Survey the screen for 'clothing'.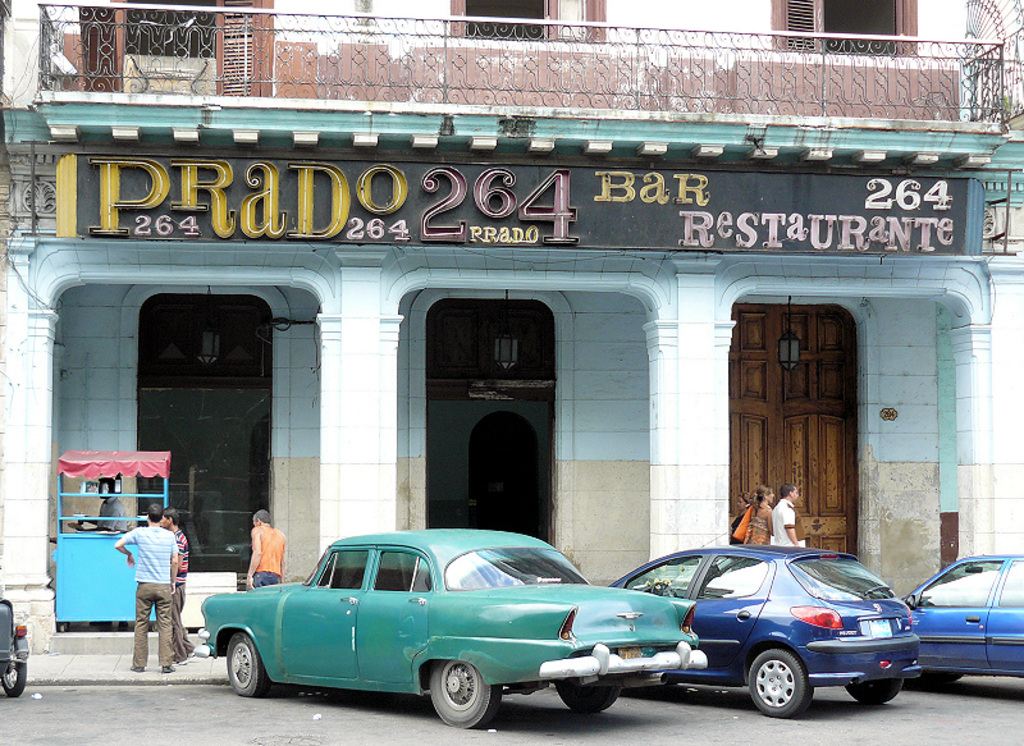
Survey found: bbox(250, 525, 287, 587).
